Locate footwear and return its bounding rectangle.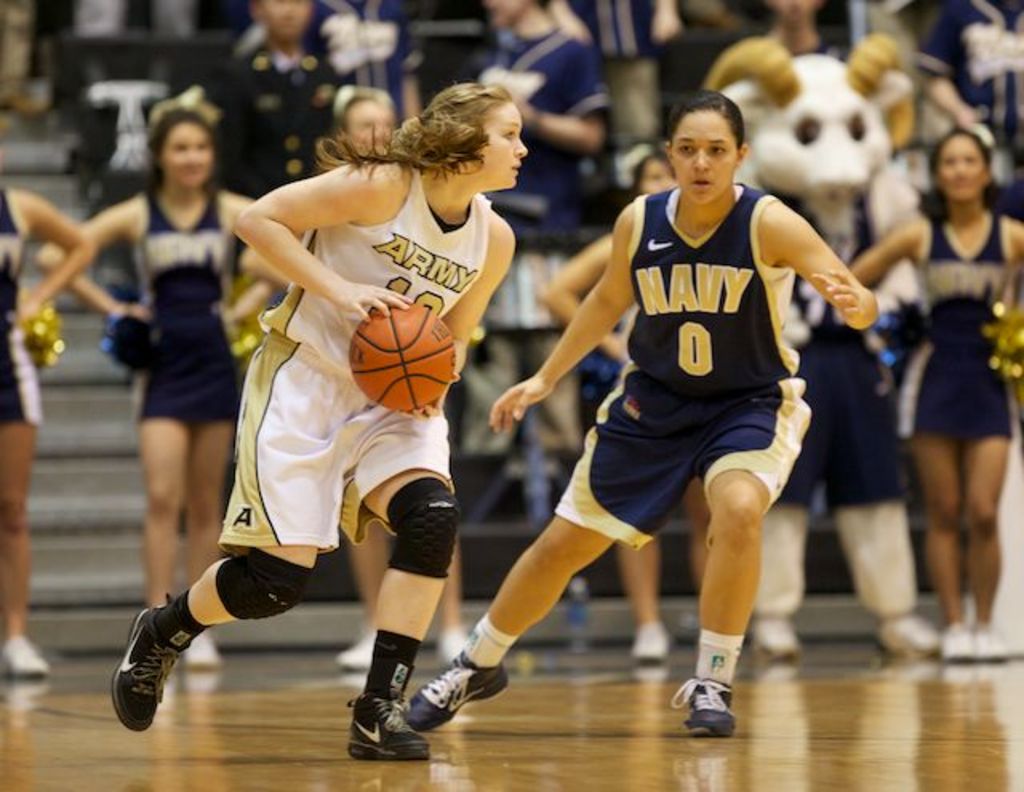
630, 621, 670, 662.
